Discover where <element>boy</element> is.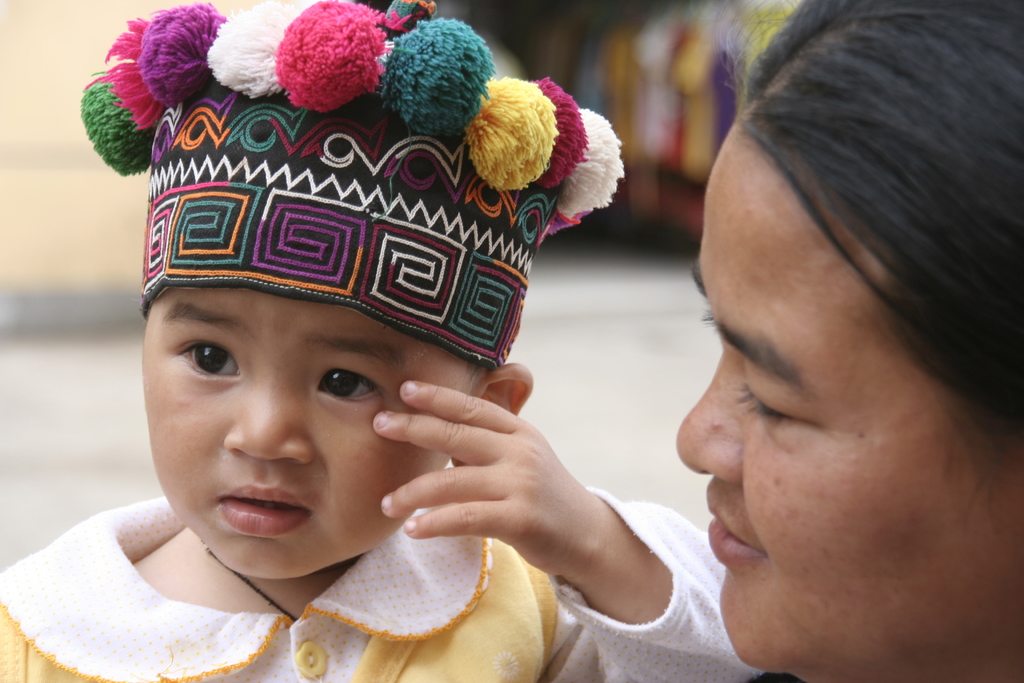
Discovered at x1=0 y1=0 x2=768 y2=682.
